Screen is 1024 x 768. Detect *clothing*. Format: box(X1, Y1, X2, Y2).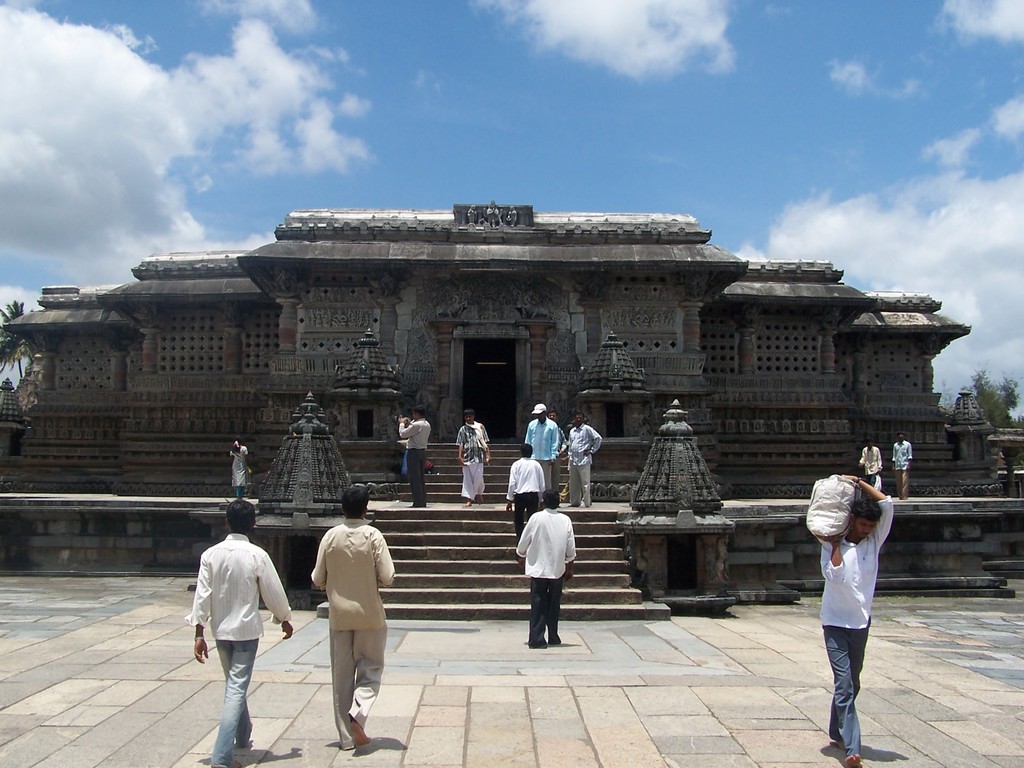
box(566, 421, 604, 508).
